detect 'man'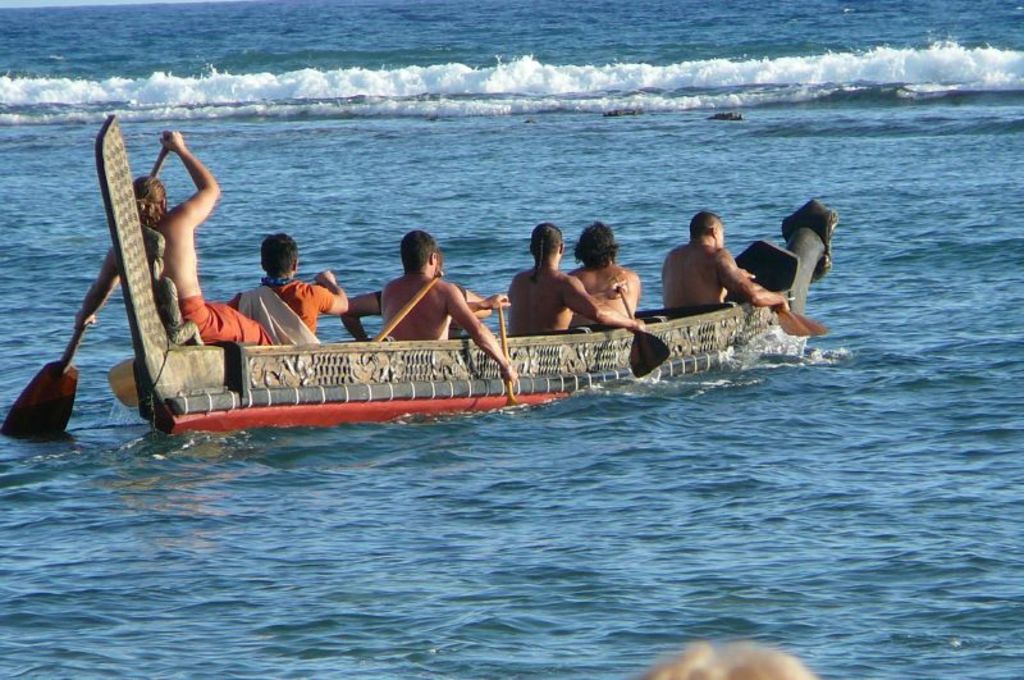
locate(645, 201, 815, 338)
